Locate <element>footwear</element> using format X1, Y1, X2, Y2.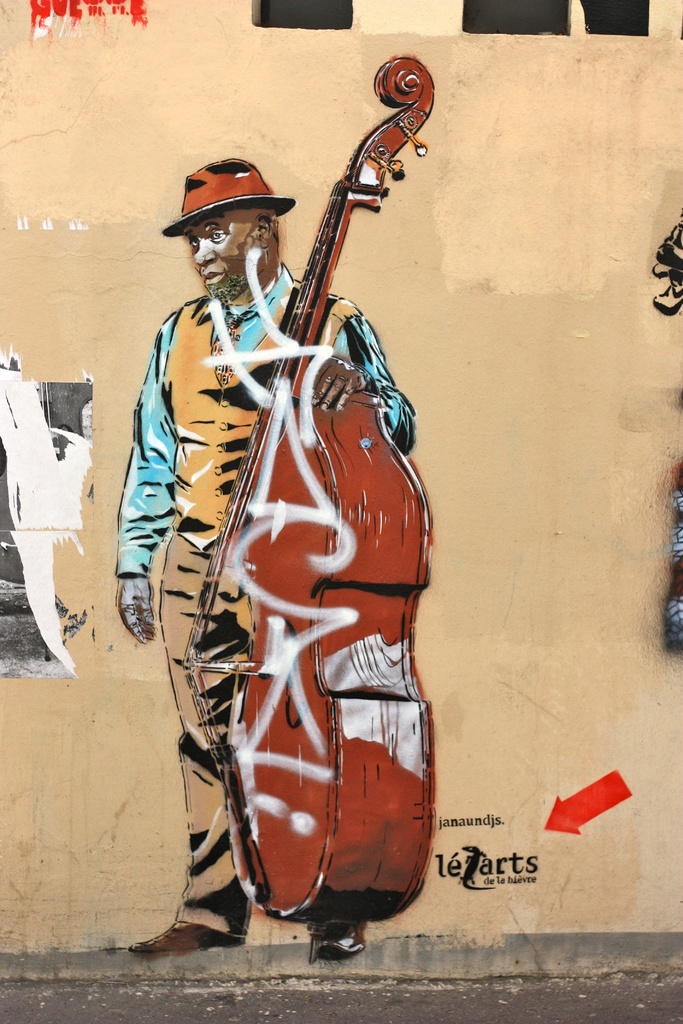
136, 922, 242, 955.
